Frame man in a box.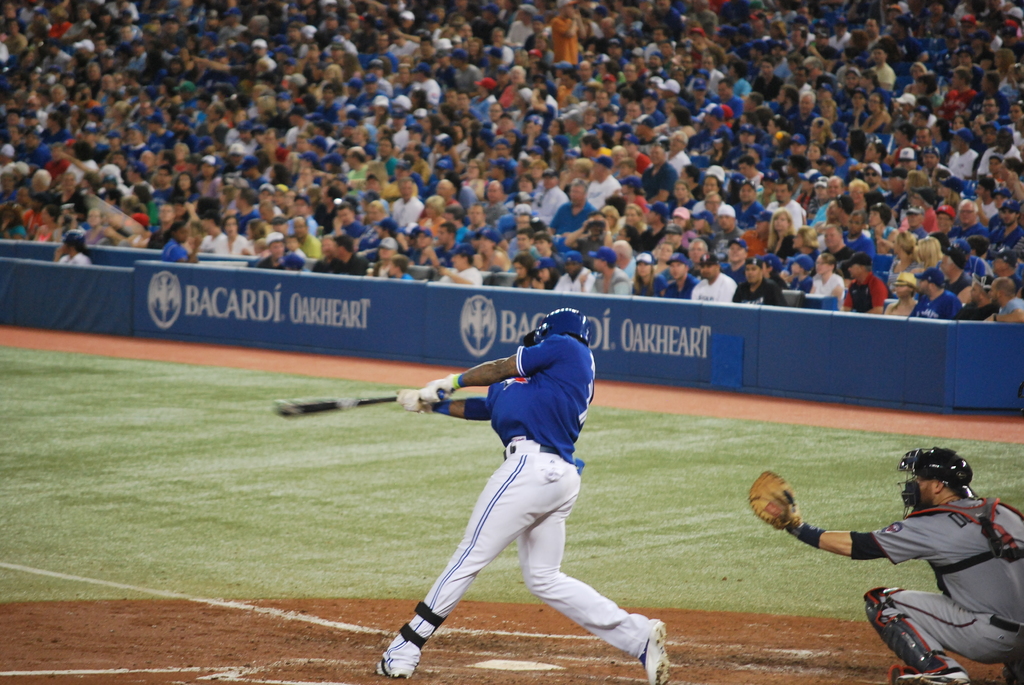
box=[391, 177, 426, 227].
